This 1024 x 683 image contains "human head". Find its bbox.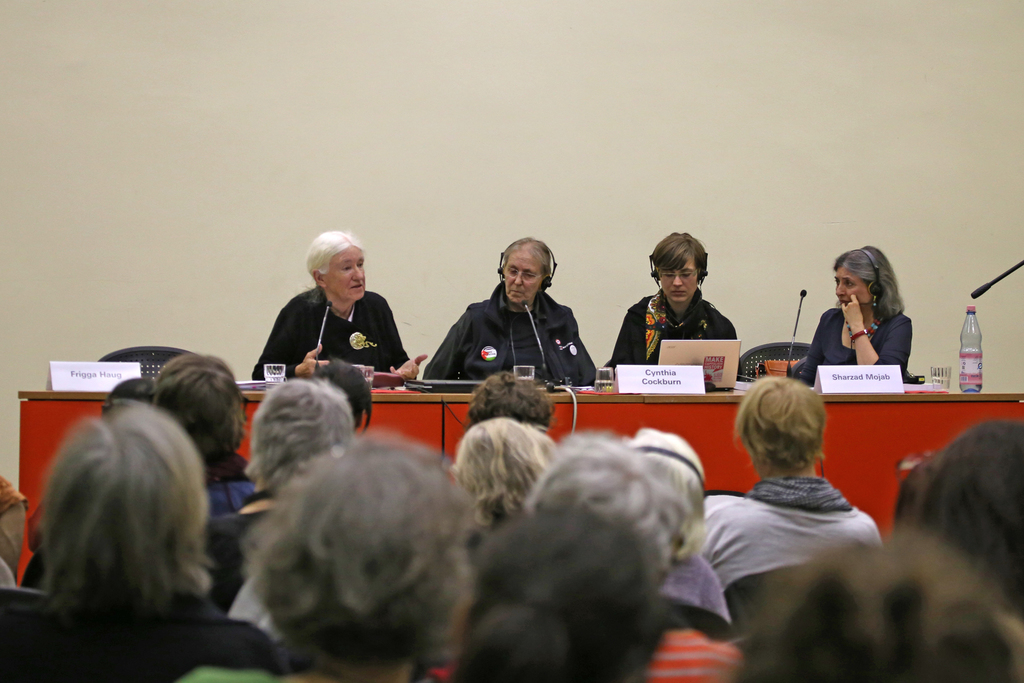
rect(522, 436, 665, 542).
